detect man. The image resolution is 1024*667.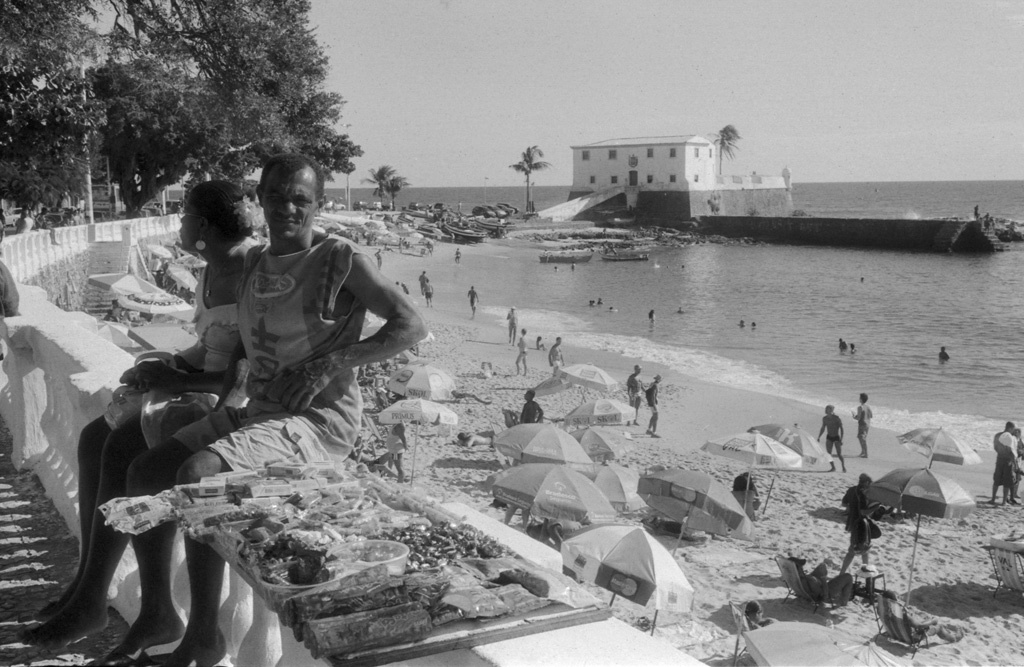
<bbox>856, 389, 883, 468</bbox>.
